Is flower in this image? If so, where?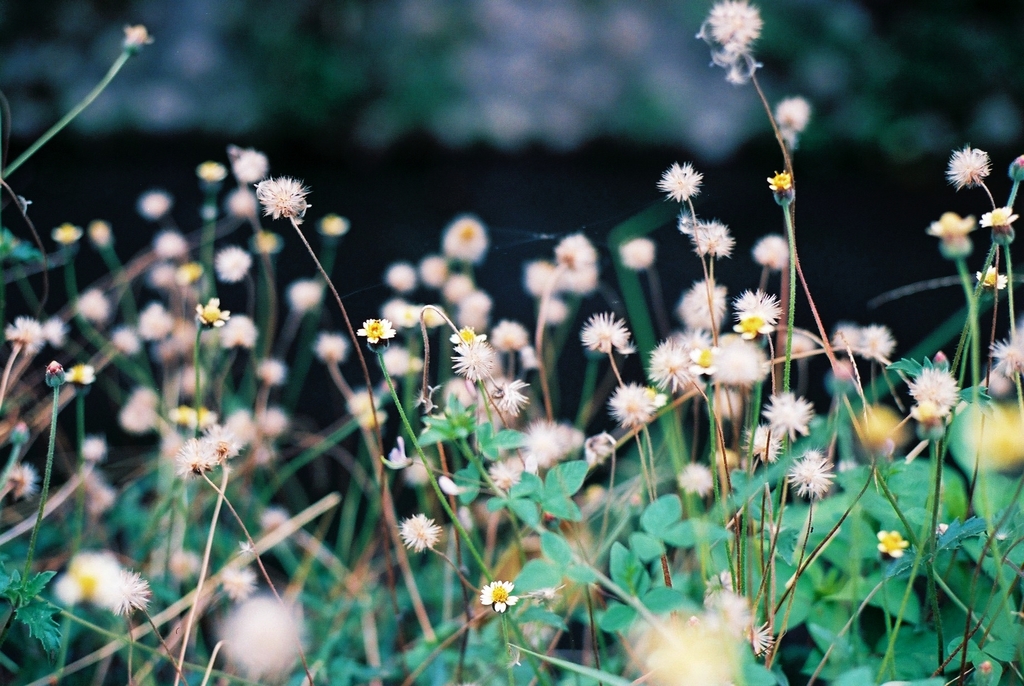
Yes, at [79,283,108,324].
